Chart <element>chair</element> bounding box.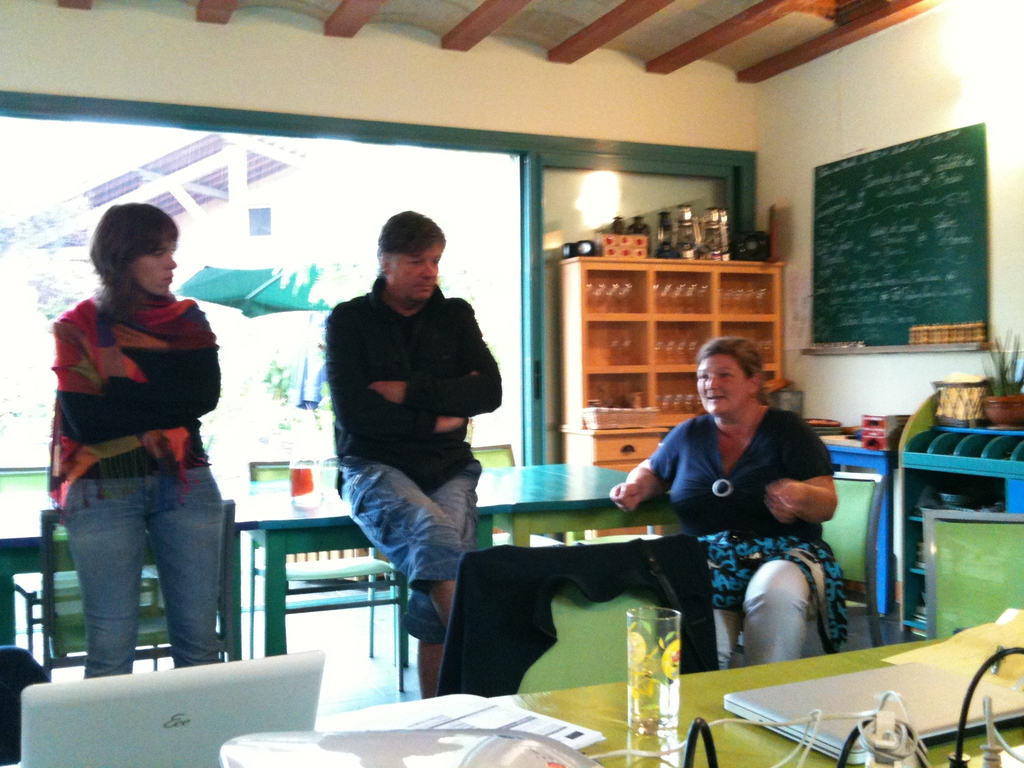
Charted: (467, 536, 689, 696).
